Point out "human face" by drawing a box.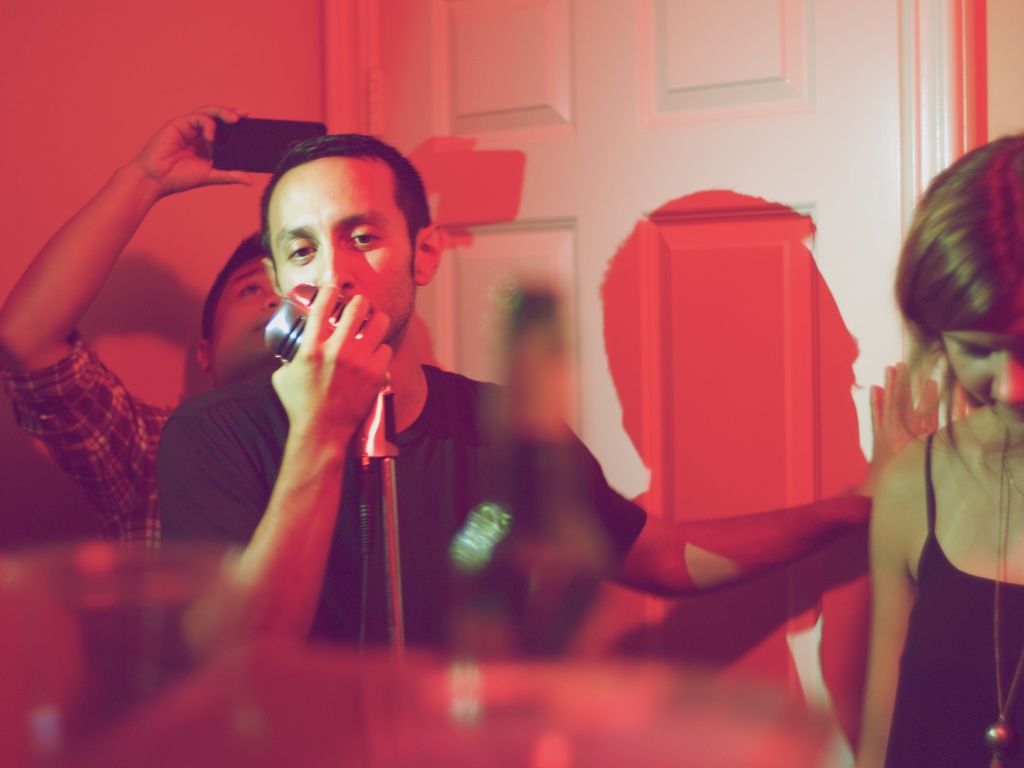
BBox(939, 326, 1022, 426).
